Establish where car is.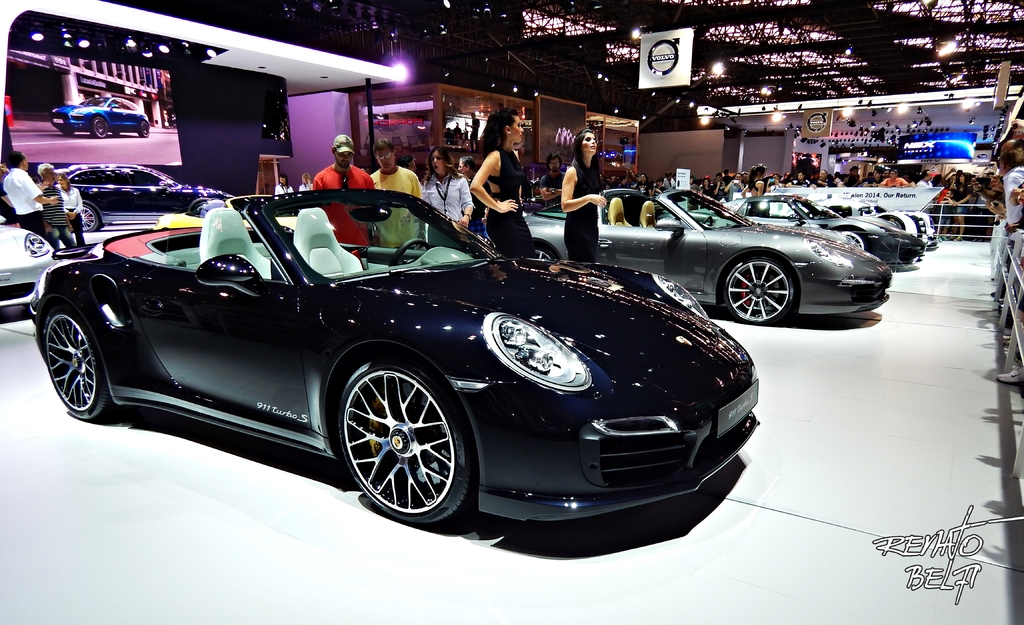
Established at {"x1": 56, "y1": 162, "x2": 236, "y2": 231}.
